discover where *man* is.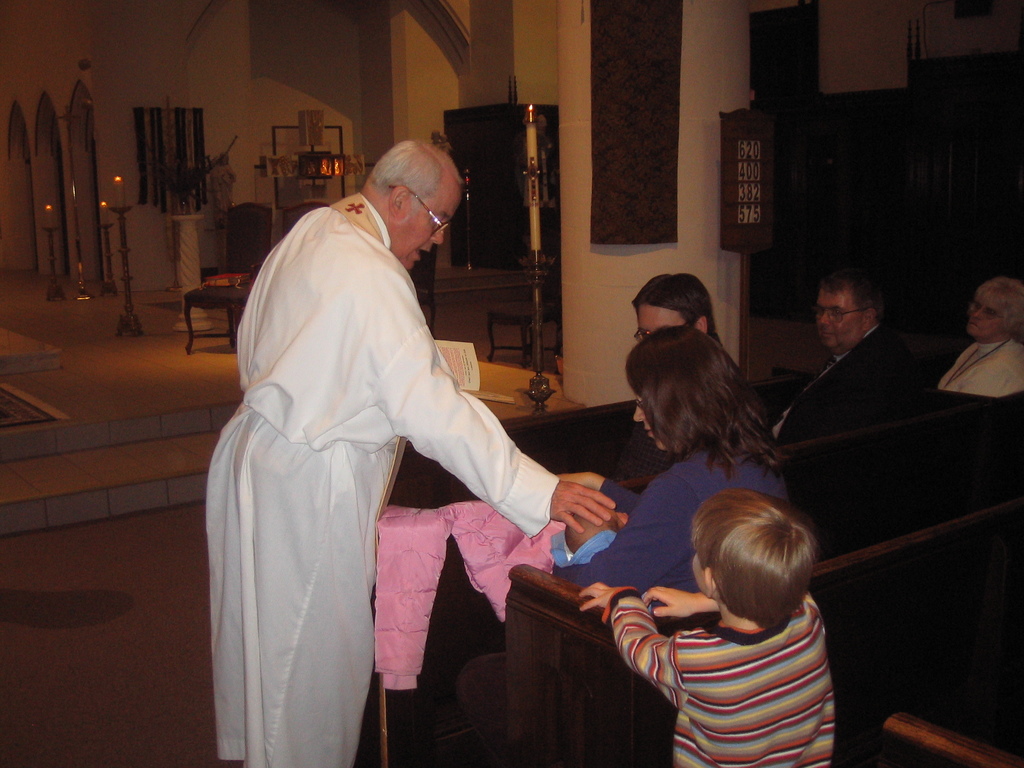
Discovered at x1=769, y1=267, x2=928, y2=448.
